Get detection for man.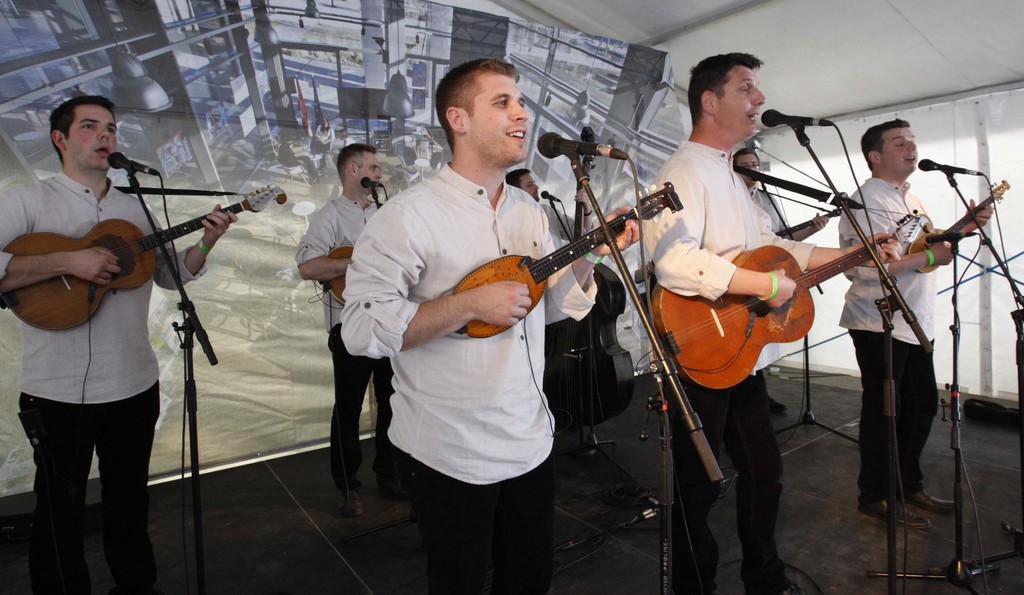
Detection: {"x1": 0, "y1": 97, "x2": 237, "y2": 594}.
